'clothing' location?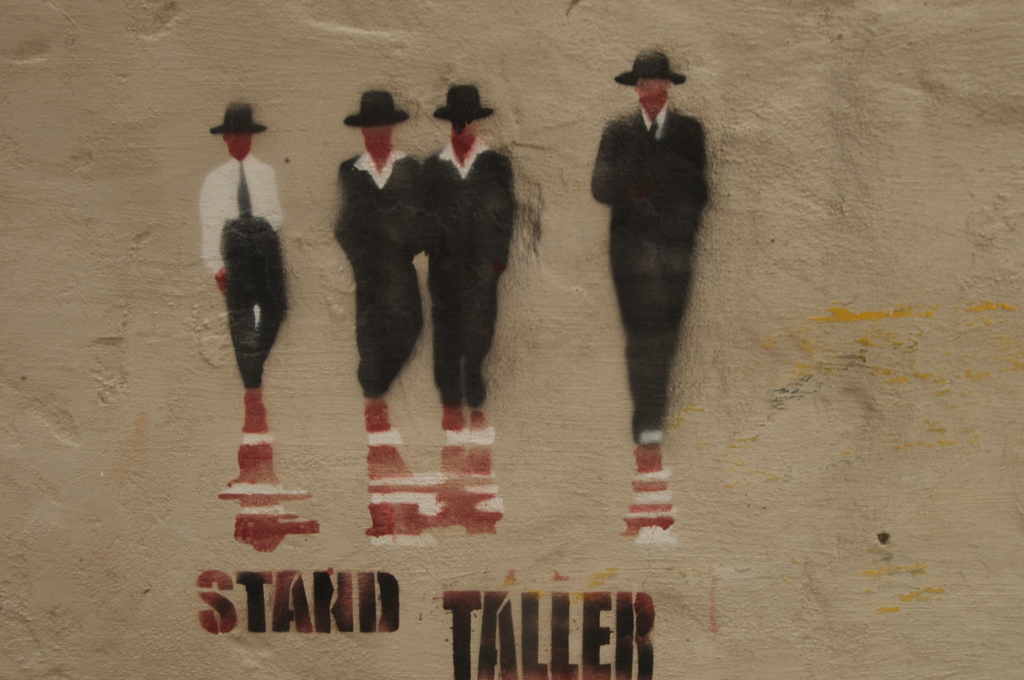
locate(191, 156, 310, 396)
